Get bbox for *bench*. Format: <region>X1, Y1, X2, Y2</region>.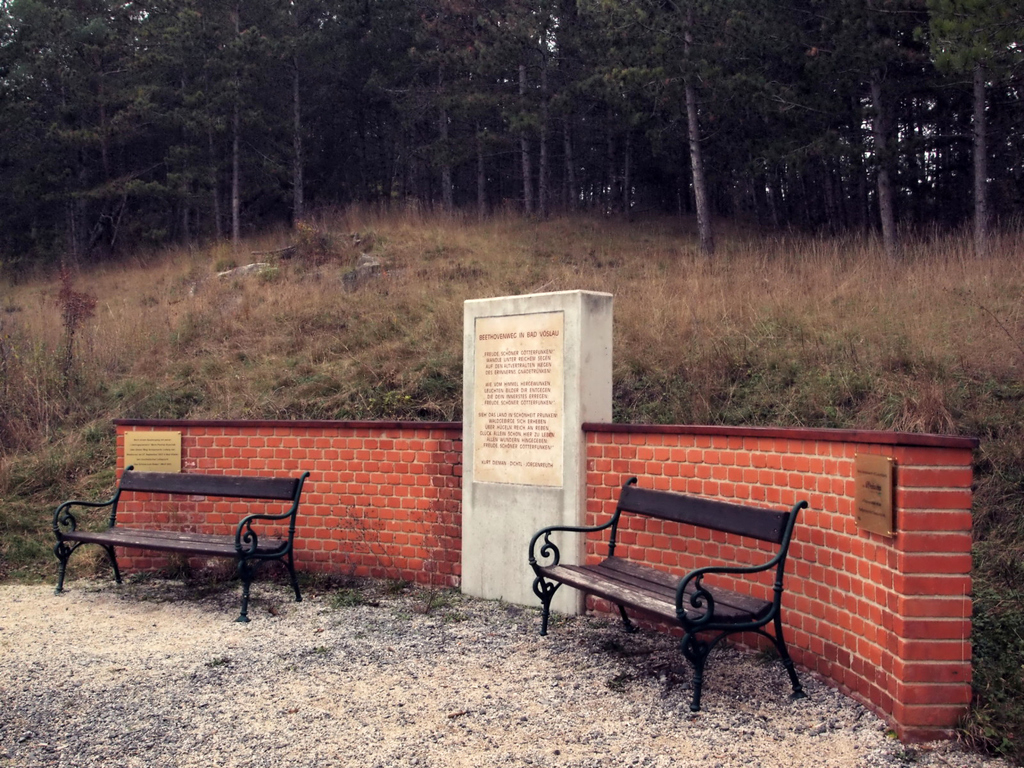
<region>532, 478, 812, 716</region>.
